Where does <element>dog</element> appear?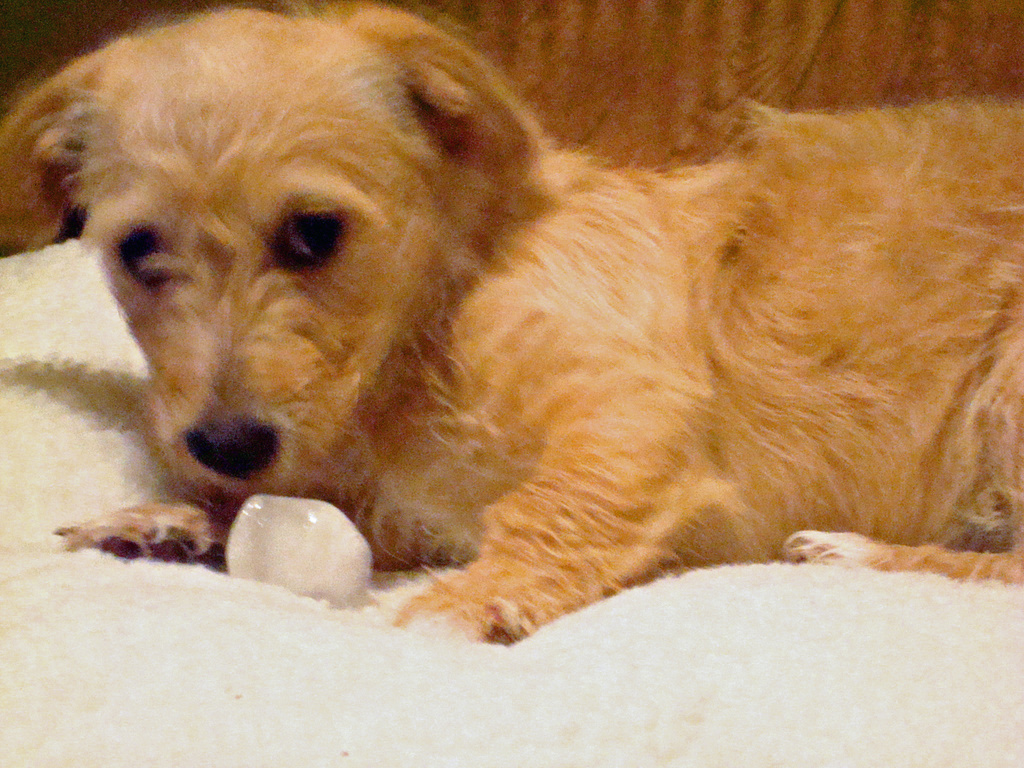
Appears at (0, 0, 1023, 646).
